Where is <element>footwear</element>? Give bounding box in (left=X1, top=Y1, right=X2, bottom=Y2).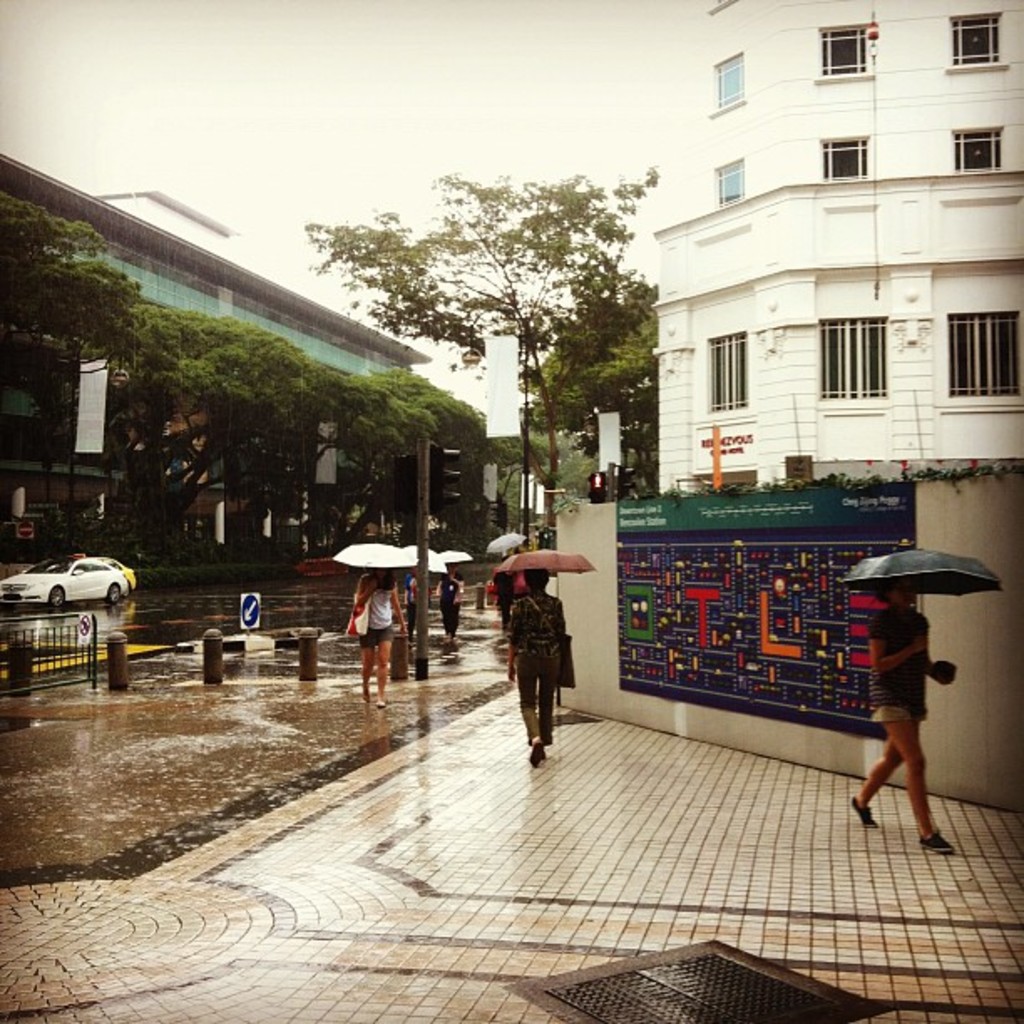
(left=917, top=833, right=955, bottom=857).
